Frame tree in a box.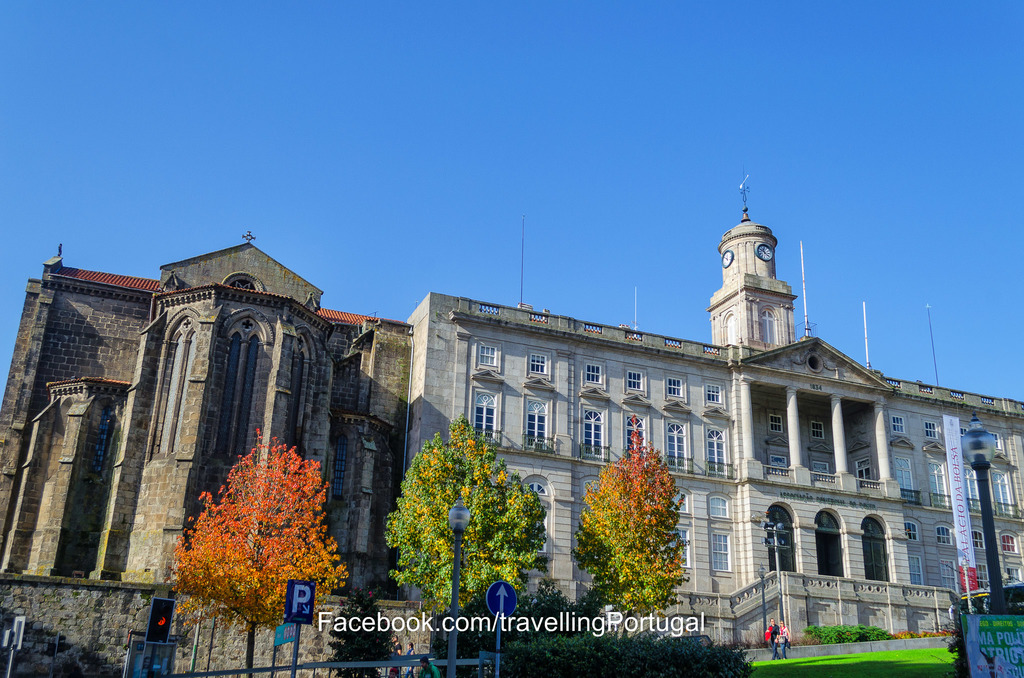
{"left": 385, "top": 416, "right": 550, "bottom": 644}.
